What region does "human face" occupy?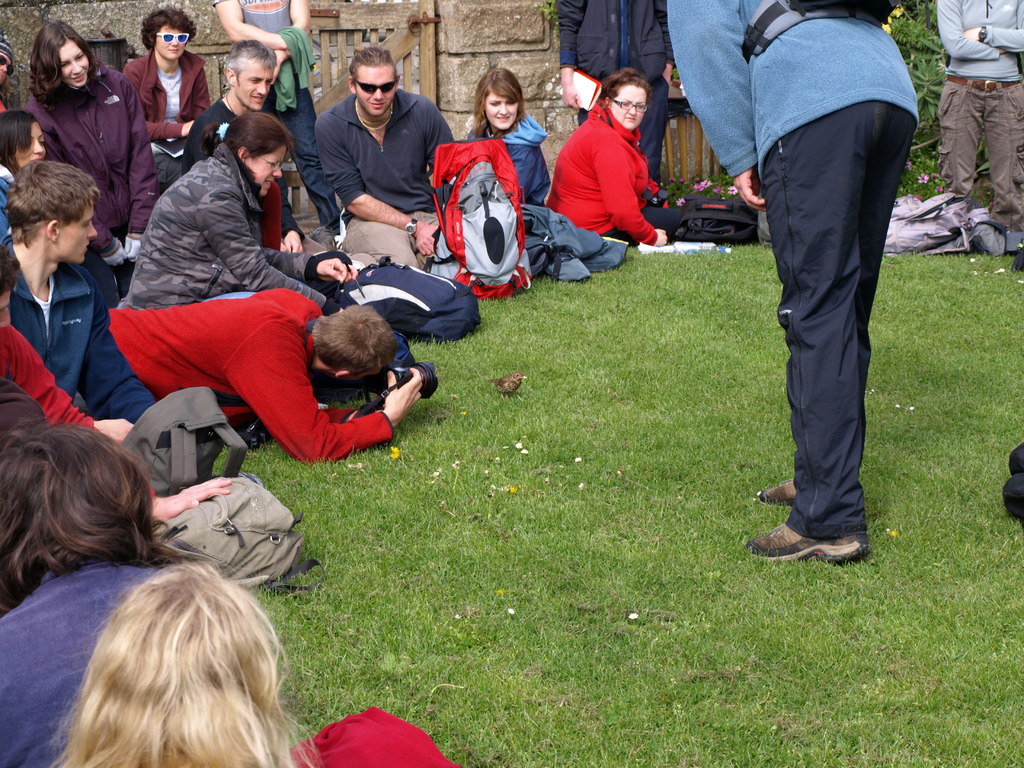
box=[484, 86, 520, 127].
